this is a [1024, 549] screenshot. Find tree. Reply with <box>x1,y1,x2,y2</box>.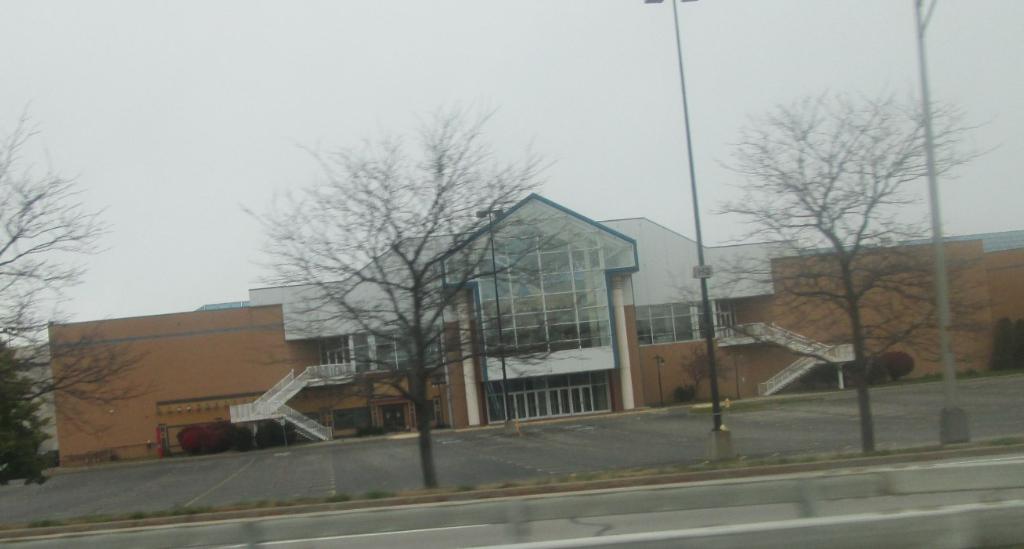
<box>0,327,56,470</box>.
